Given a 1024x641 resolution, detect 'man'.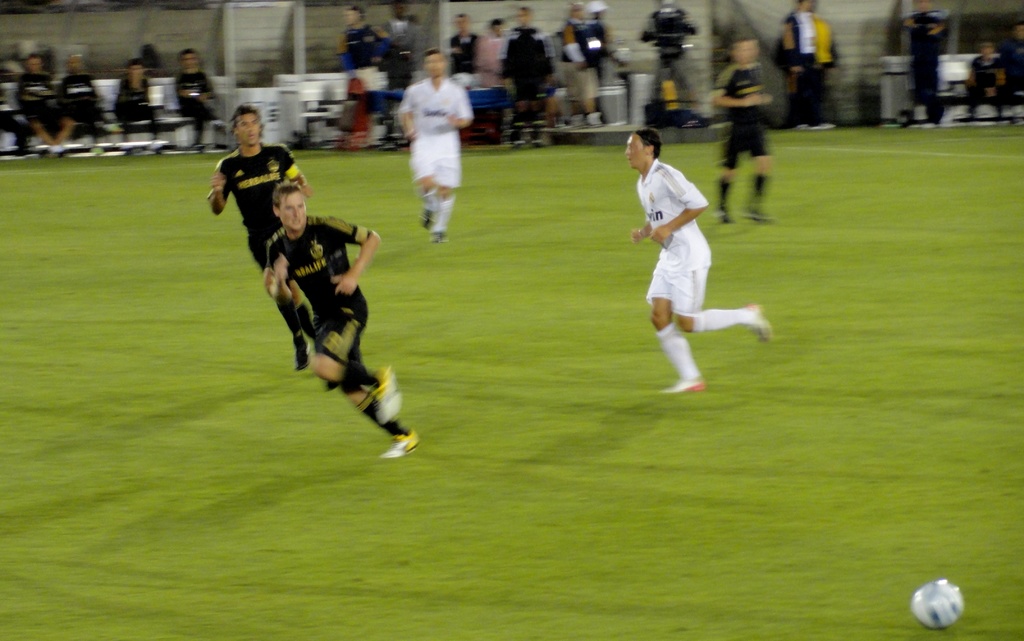
<bbox>207, 104, 312, 371</bbox>.
